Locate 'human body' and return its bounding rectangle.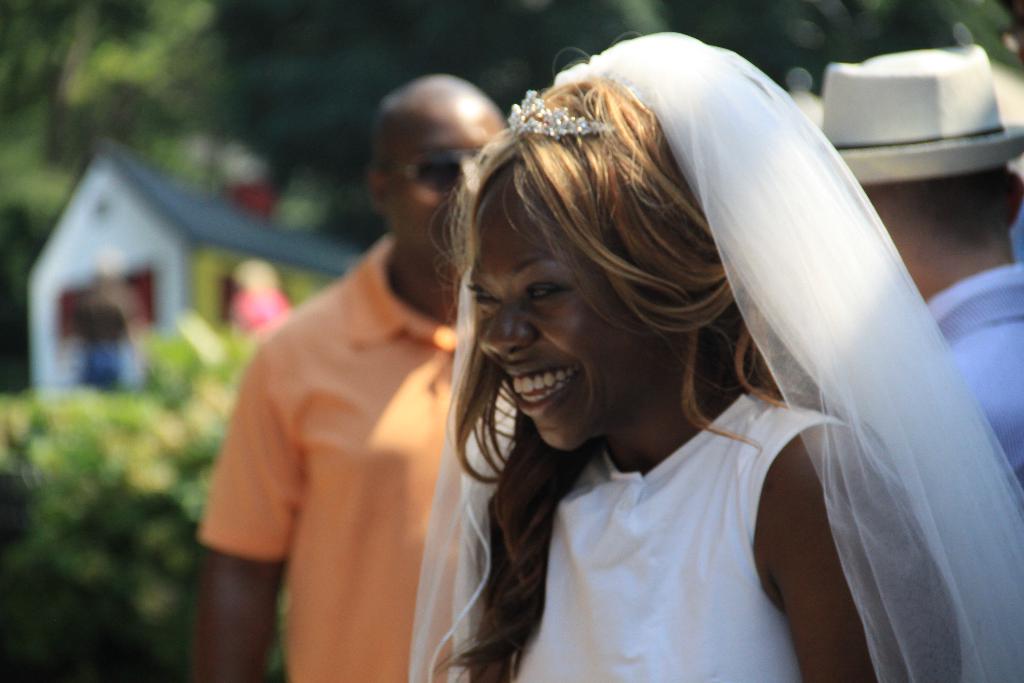
region(207, 119, 493, 682).
